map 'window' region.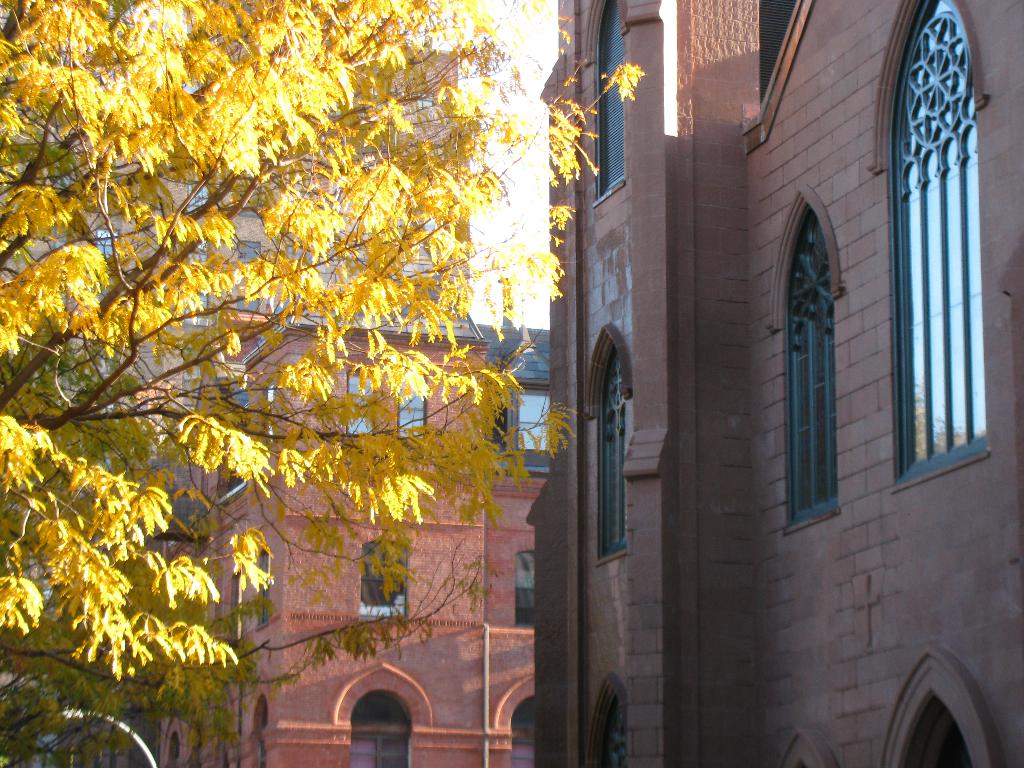
Mapped to crop(95, 230, 115, 262).
